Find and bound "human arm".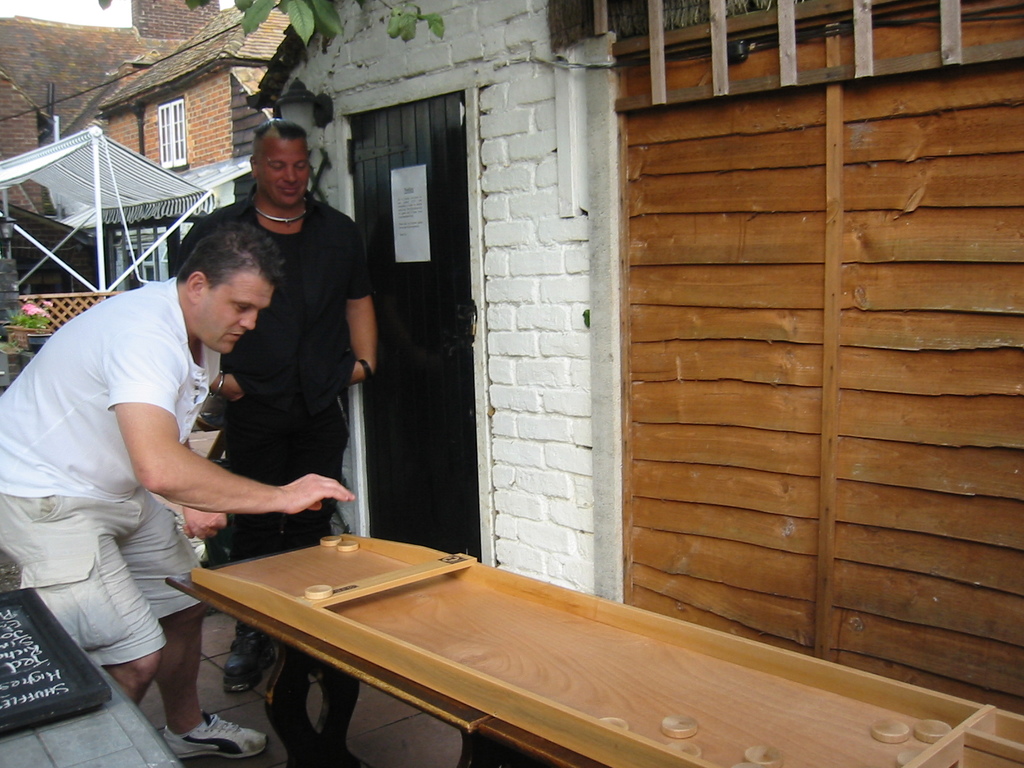
Bound: l=171, t=213, r=249, b=395.
